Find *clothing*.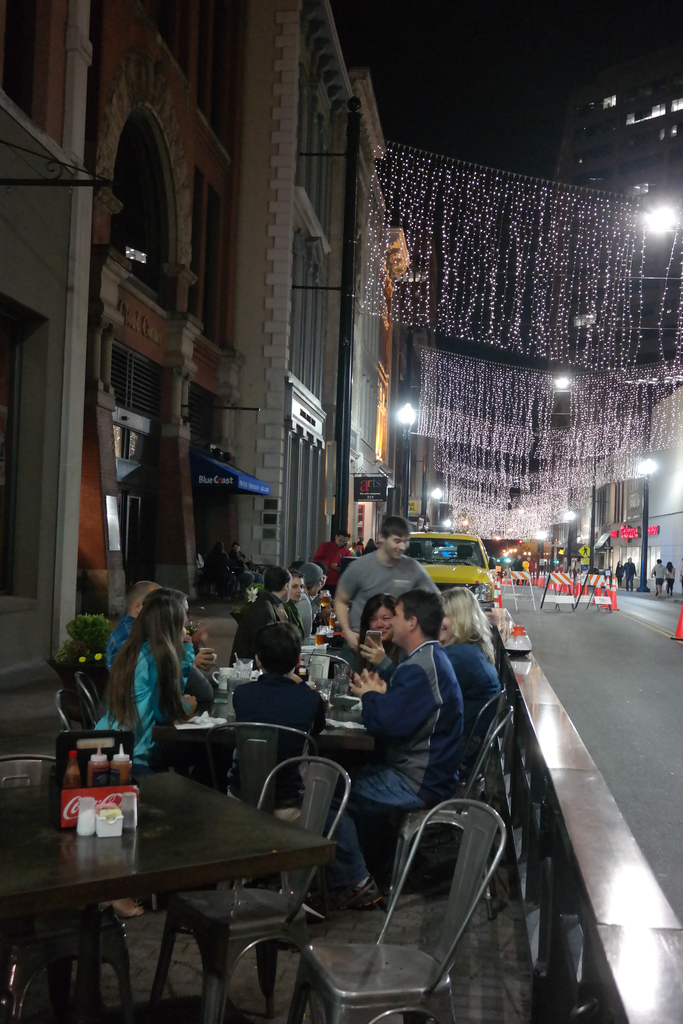
select_region(235, 662, 334, 824).
